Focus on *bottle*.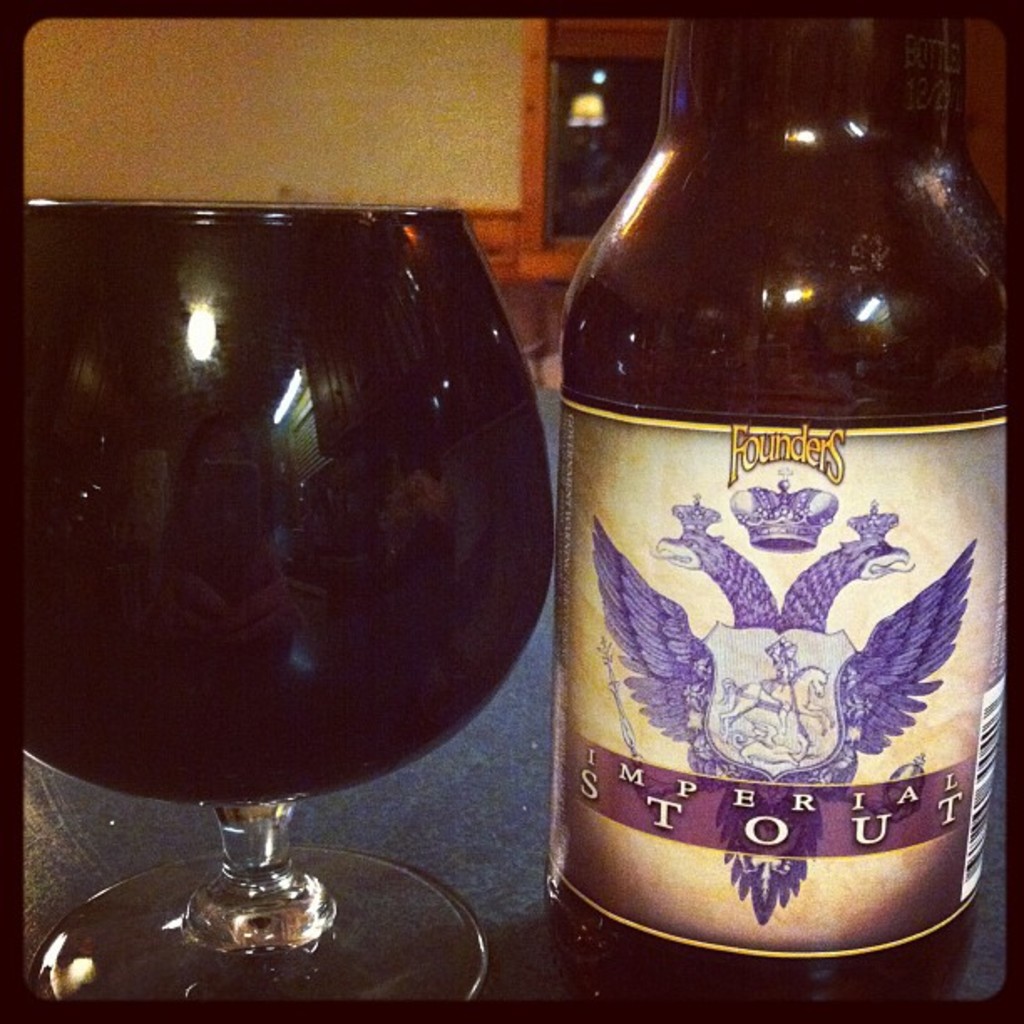
Focused at detection(542, 20, 1016, 1007).
